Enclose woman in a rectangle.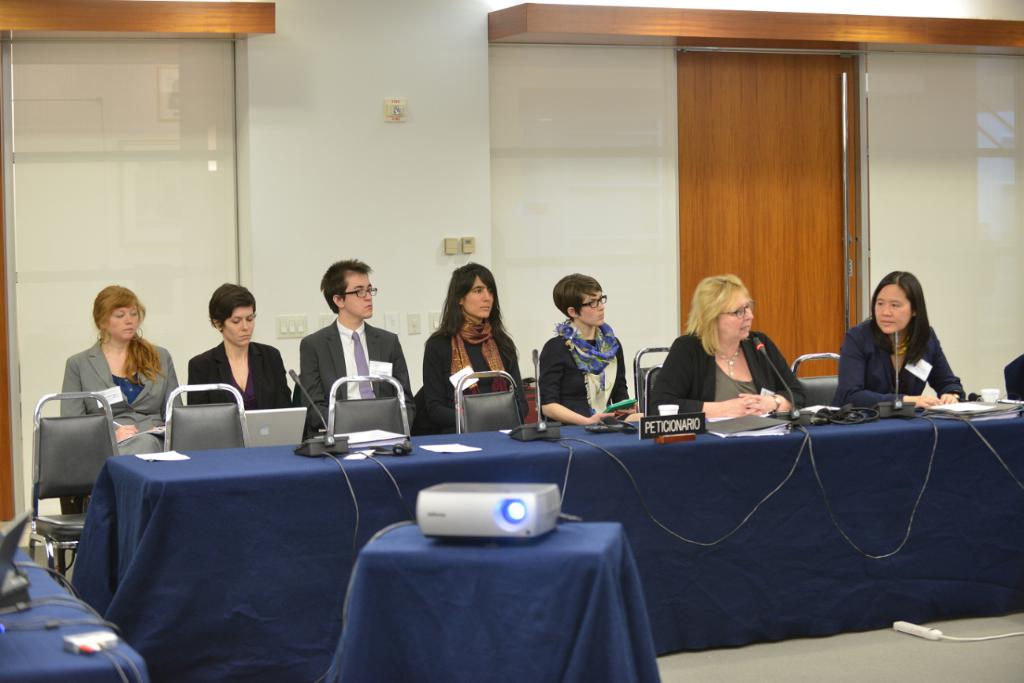
(831,263,964,406).
